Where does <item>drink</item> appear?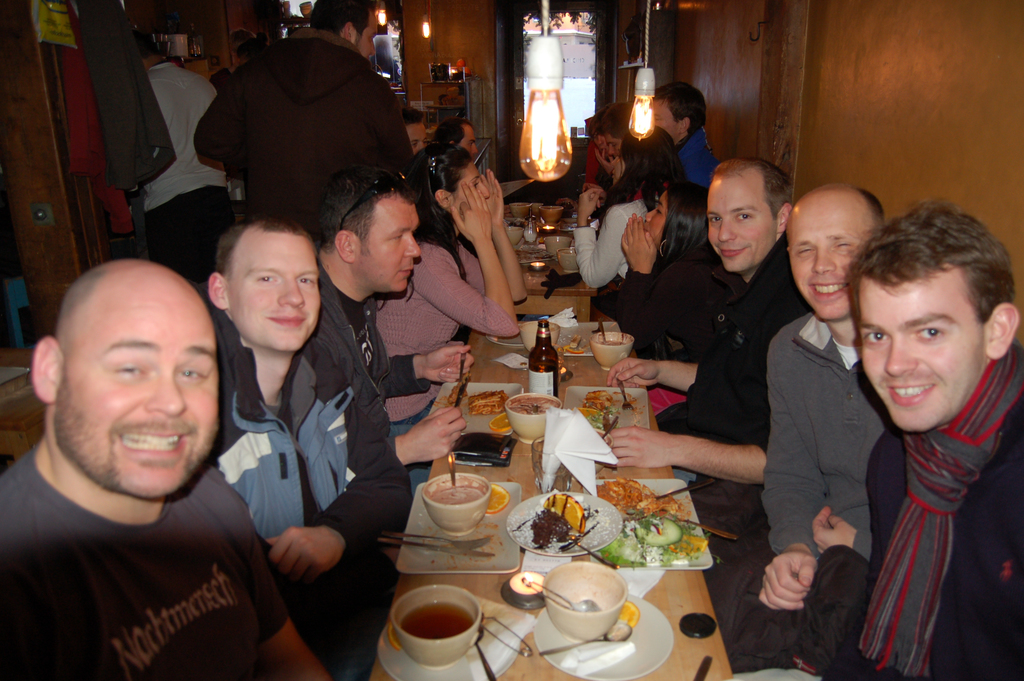
Appears at (531,351,561,402).
